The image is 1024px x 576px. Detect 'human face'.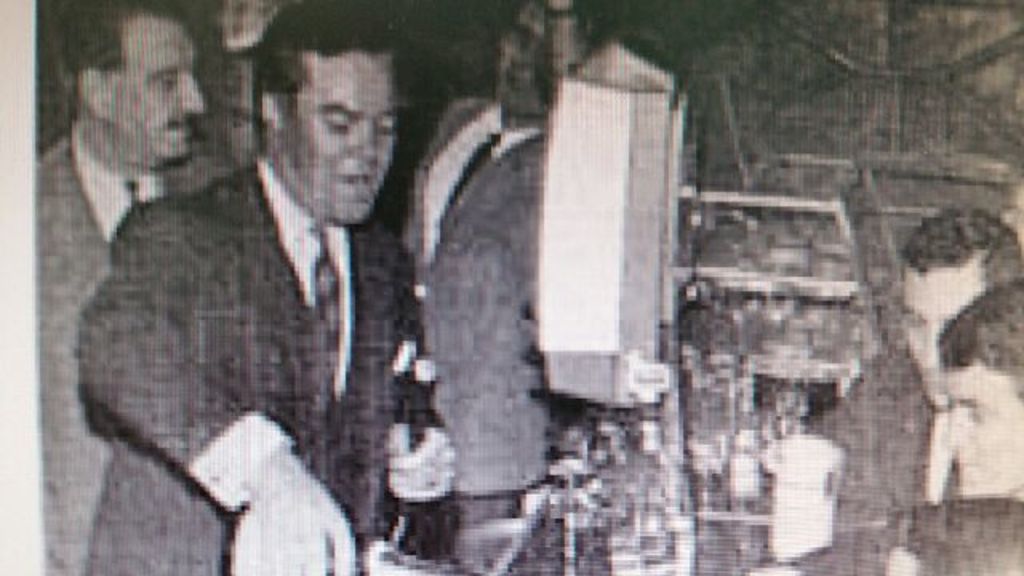
Detection: (939,378,1022,499).
